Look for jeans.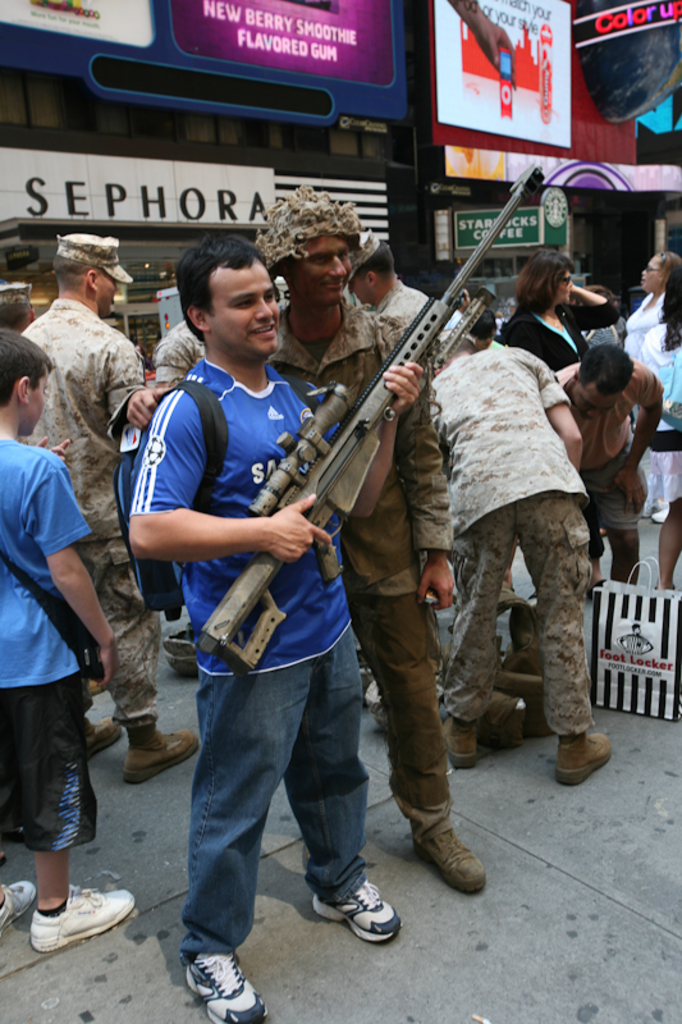
Found: crop(166, 648, 394, 972).
